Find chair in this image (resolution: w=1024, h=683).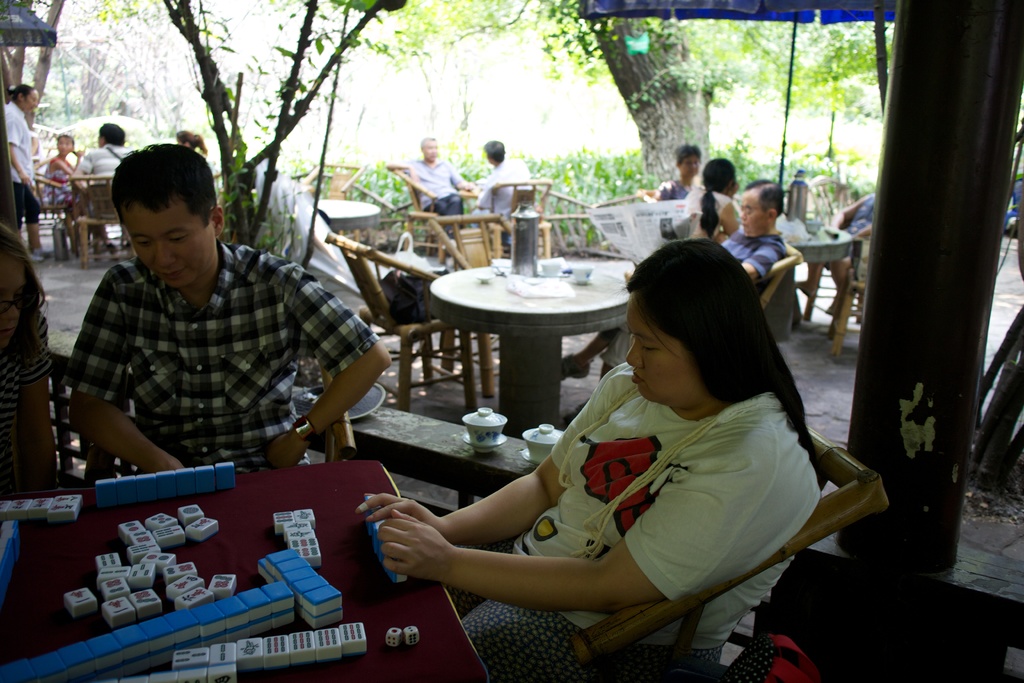
Rect(566, 413, 893, 682).
